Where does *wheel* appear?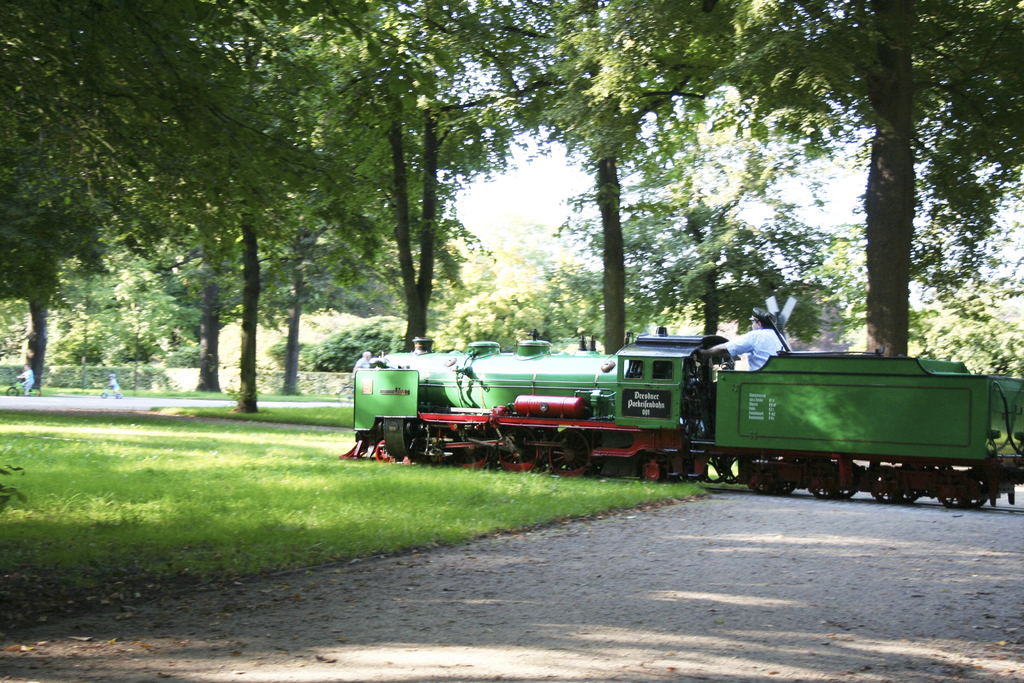
Appears at region(544, 431, 593, 477).
